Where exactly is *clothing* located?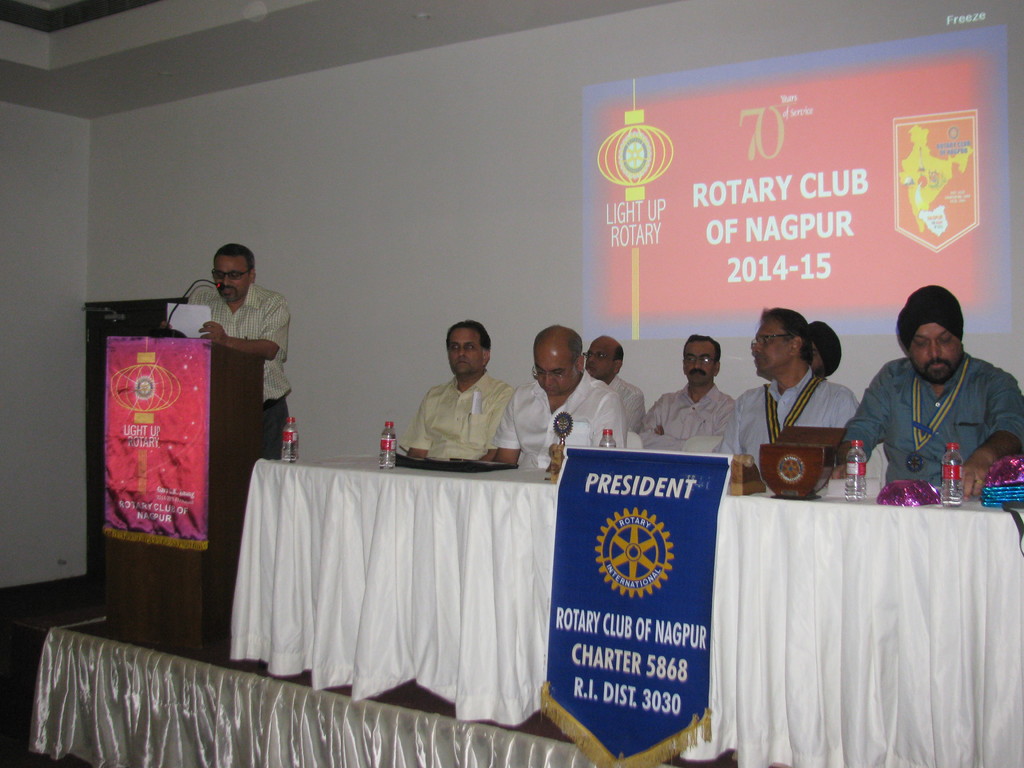
Its bounding box is 402,369,517,455.
